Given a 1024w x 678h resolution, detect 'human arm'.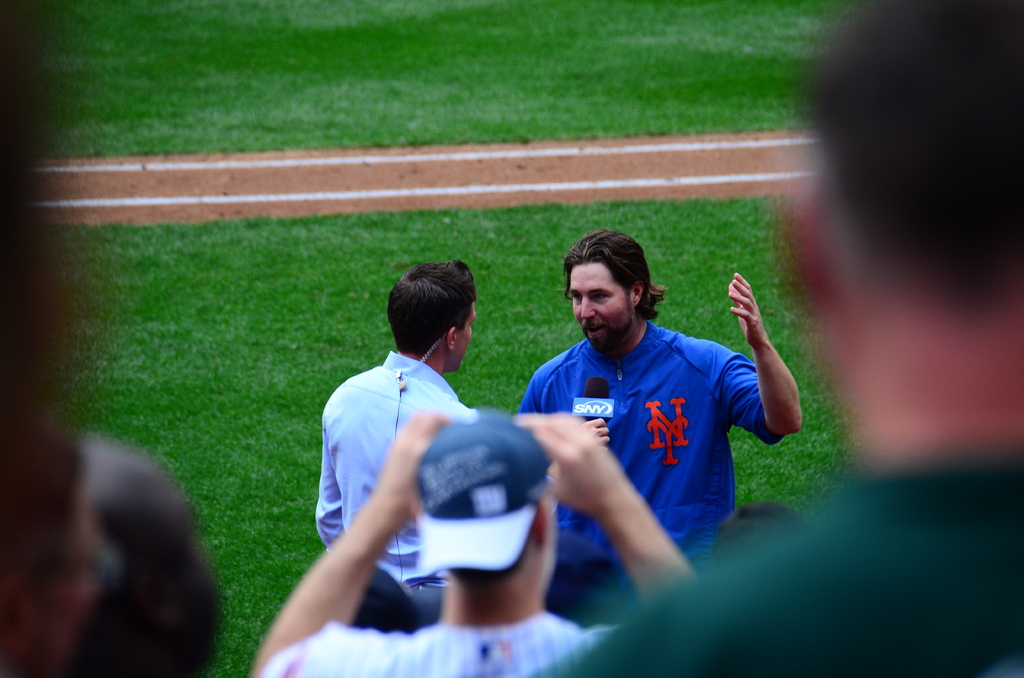
508, 396, 709, 643.
